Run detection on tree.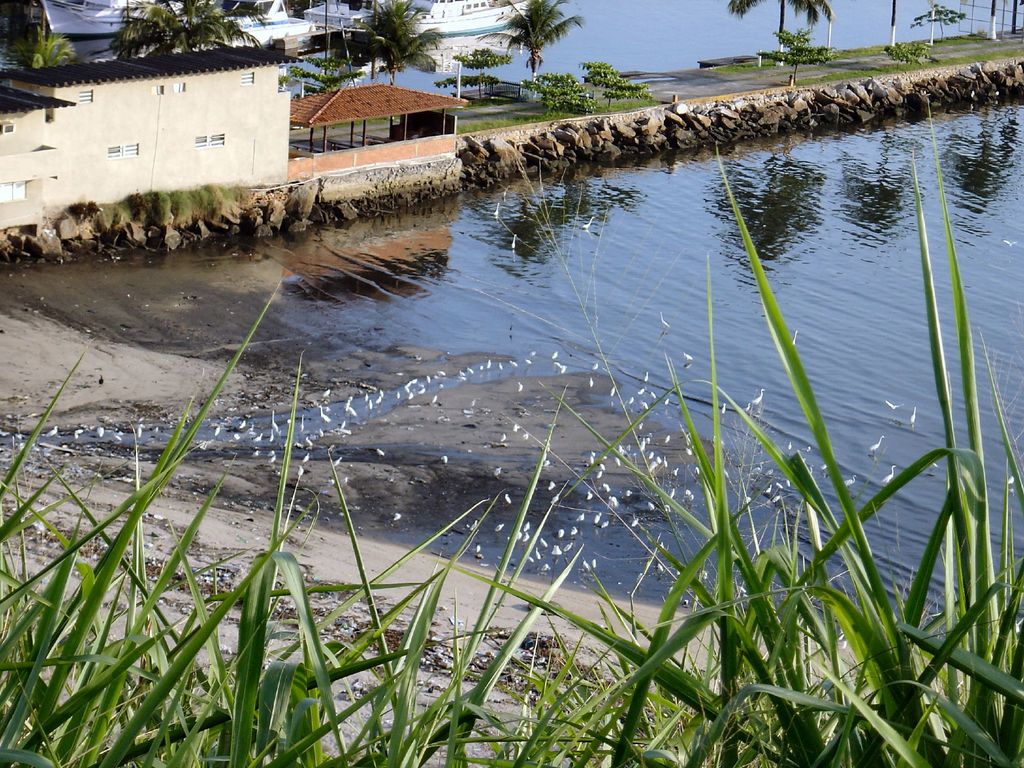
Result: 0, 32, 82, 76.
